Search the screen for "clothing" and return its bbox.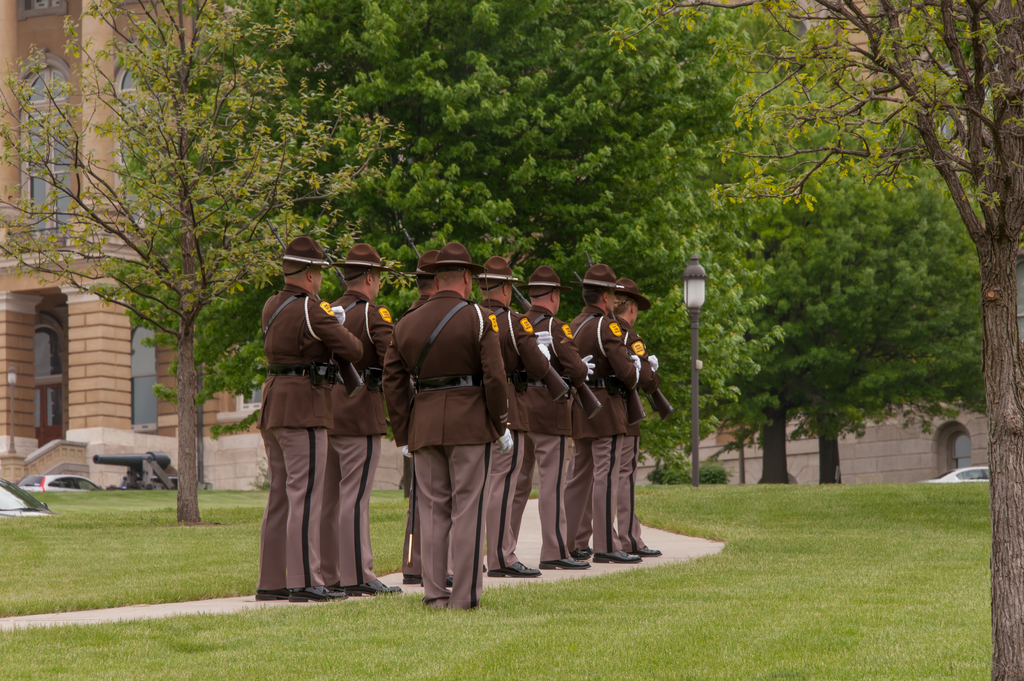
Found: bbox=[519, 302, 589, 558].
